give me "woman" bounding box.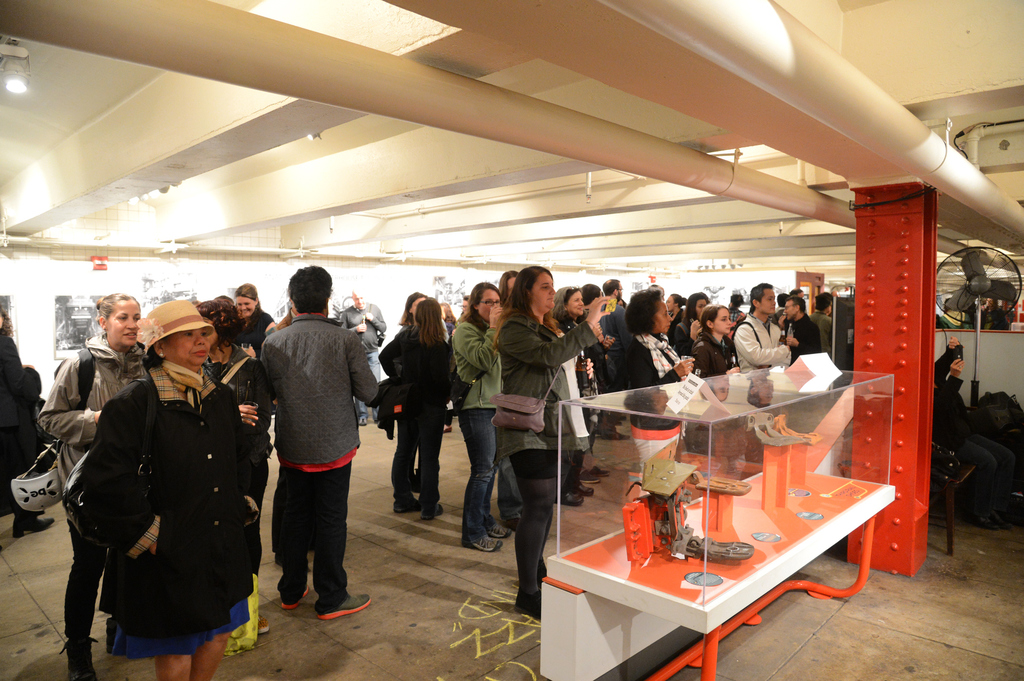
locate(618, 287, 692, 485).
